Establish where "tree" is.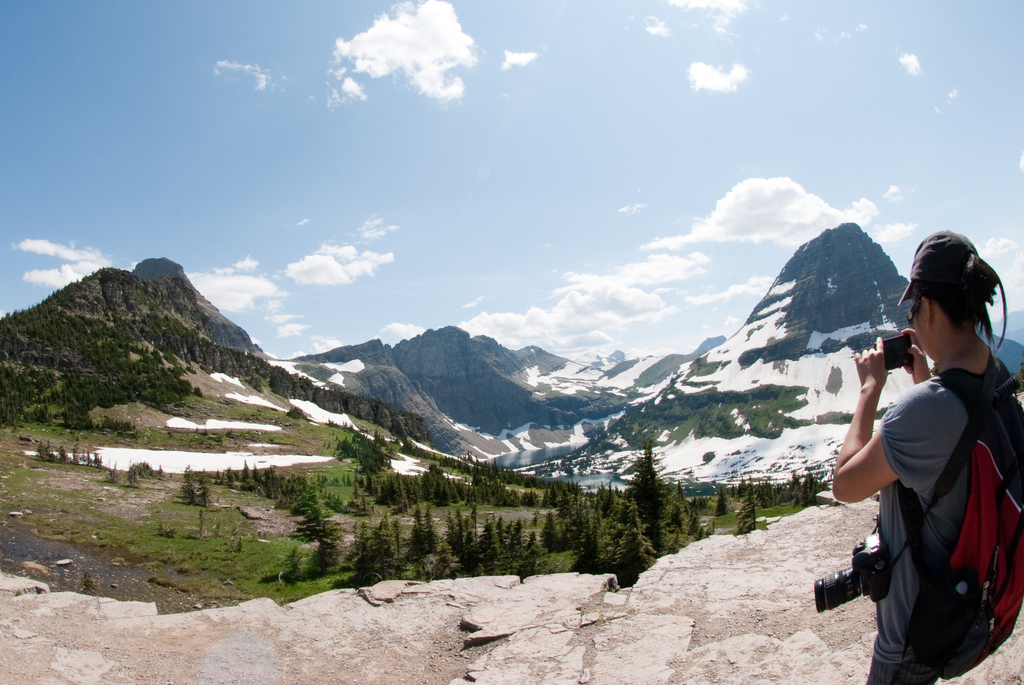
Established at l=627, t=444, r=684, b=551.
